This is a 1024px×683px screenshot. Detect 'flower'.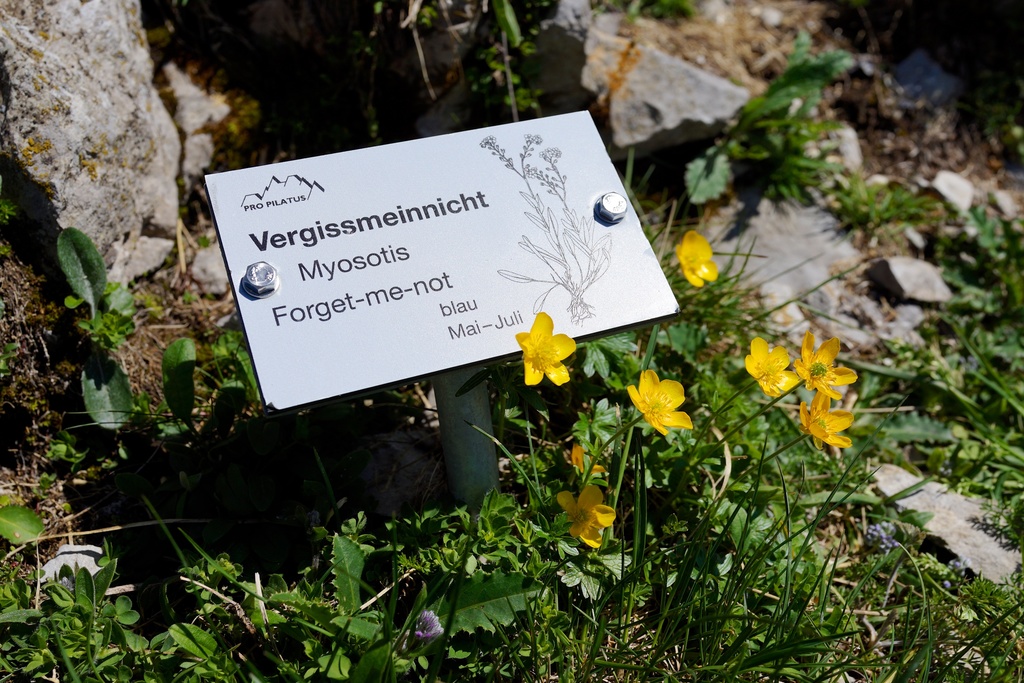
x1=513 y1=308 x2=578 y2=383.
